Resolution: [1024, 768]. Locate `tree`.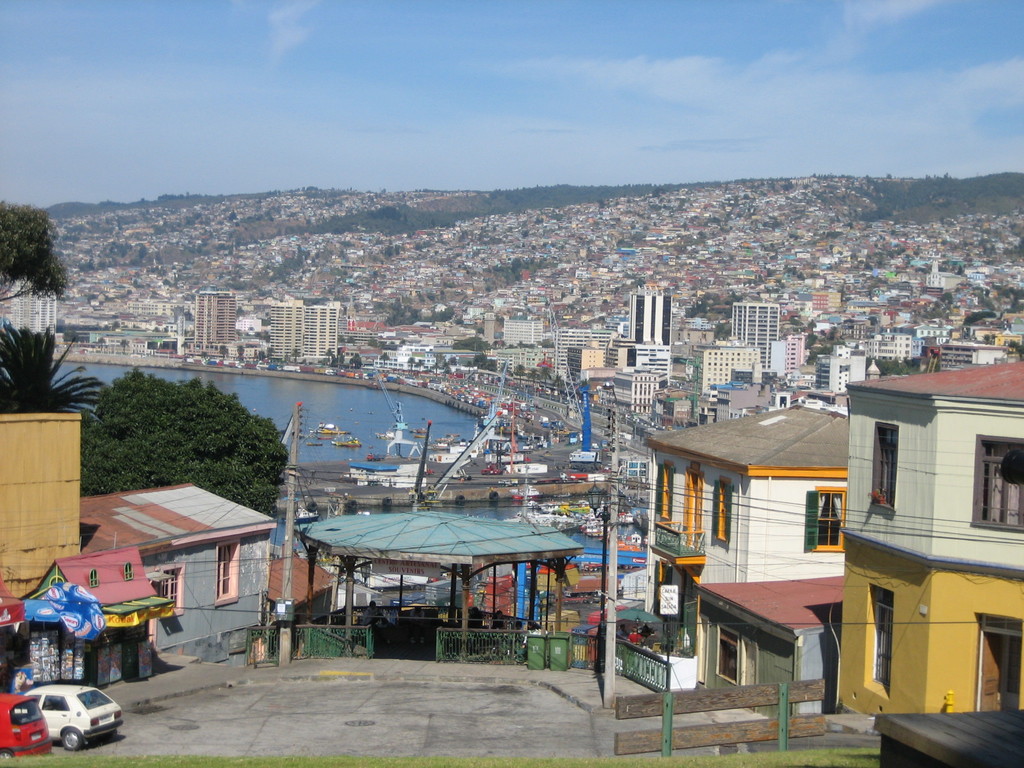
<bbox>0, 324, 108, 415</bbox>.
